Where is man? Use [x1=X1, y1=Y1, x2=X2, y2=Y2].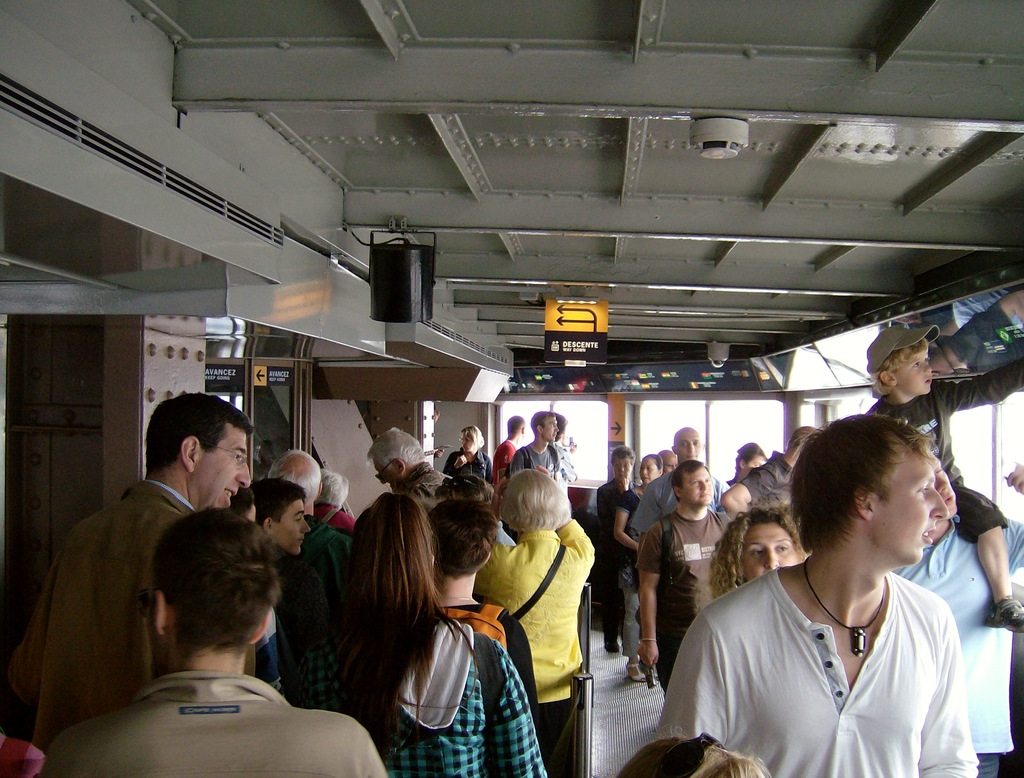
[x1=500, y1=415, x2=522, y2=463].
